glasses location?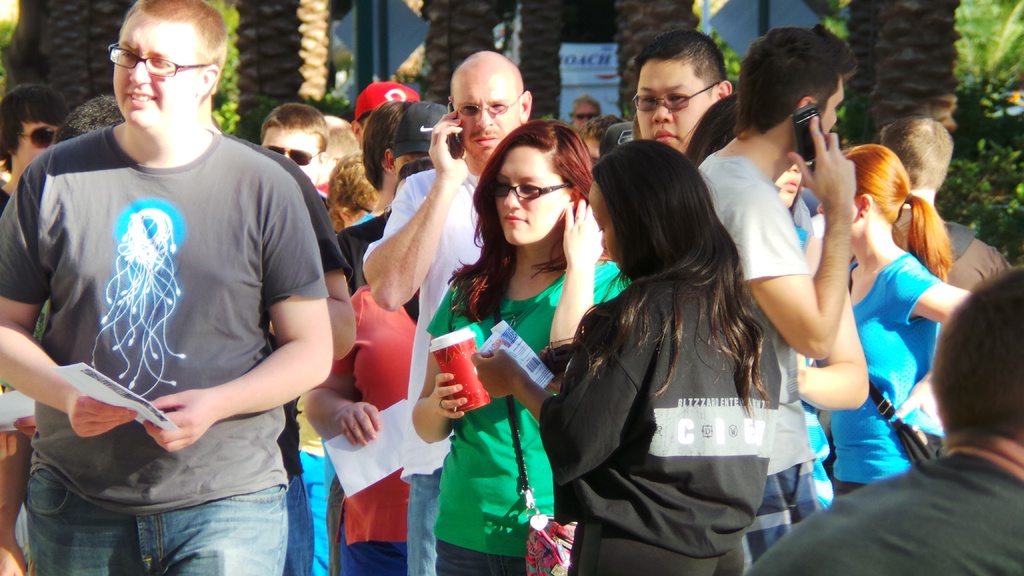
l=108, t=42, r=206, b=79
